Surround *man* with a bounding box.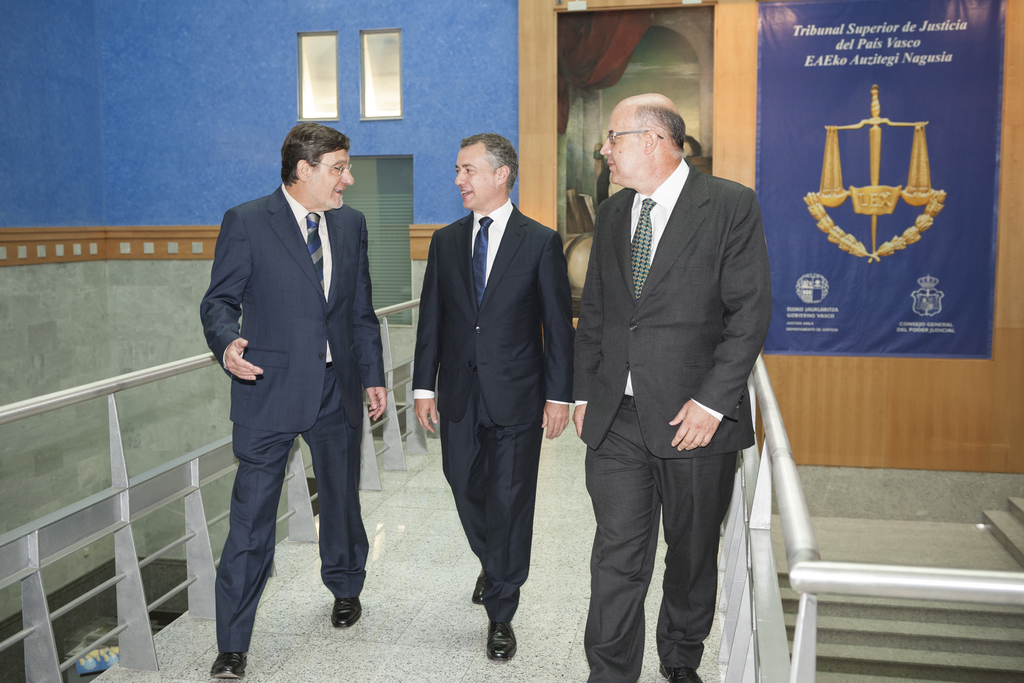
Rect(409, 129, 576, 664).
